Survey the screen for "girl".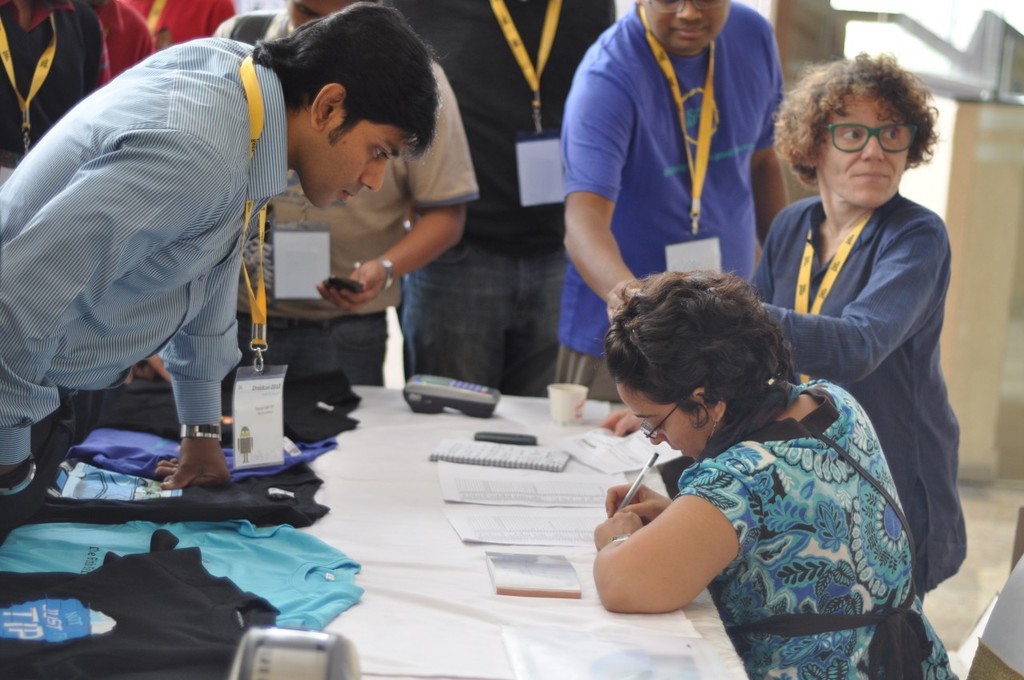
Survey found: [x1=594, y1=267, x2=949, y2=679].
